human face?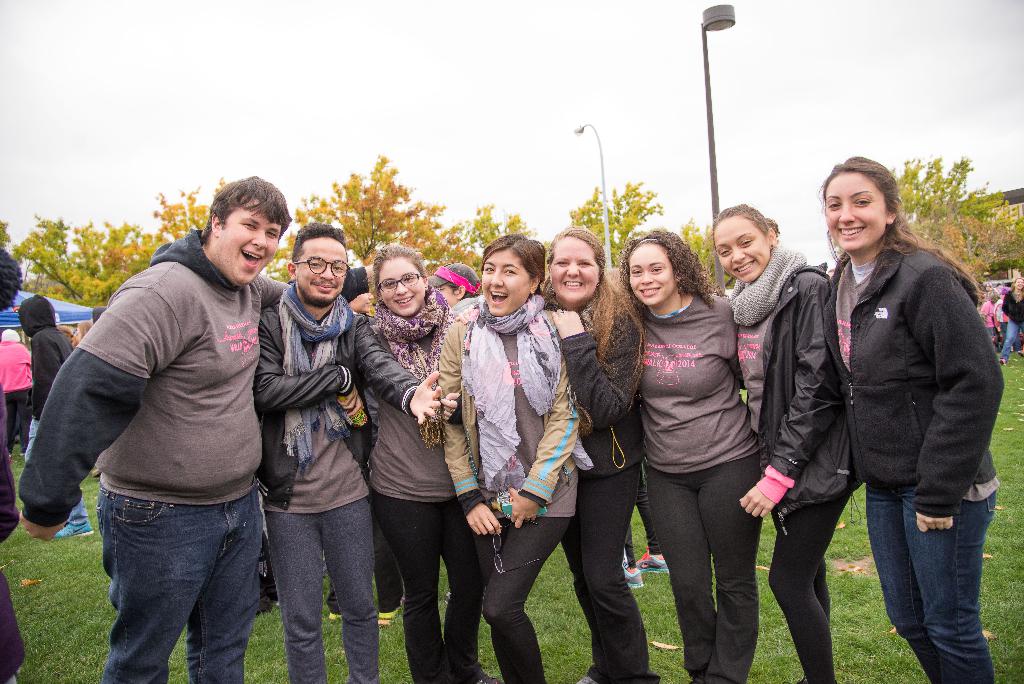
[x1=221, y1=196, x2=282, y2=286]
